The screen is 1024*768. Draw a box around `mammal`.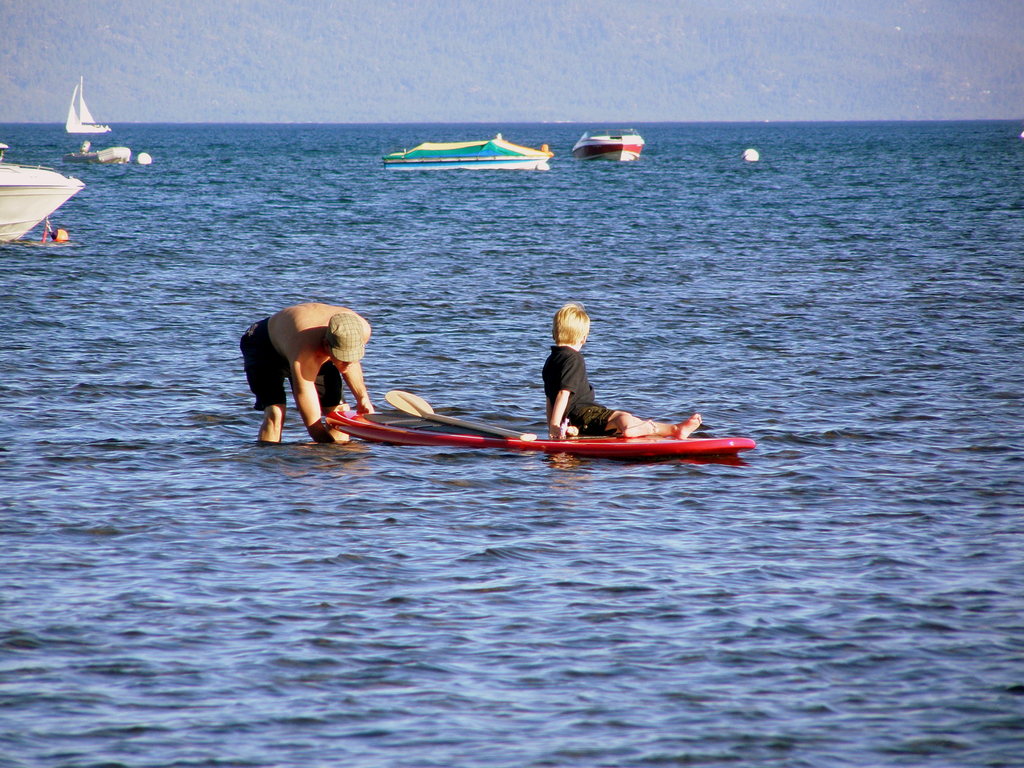
Rect(234, 304, 395, 442).
